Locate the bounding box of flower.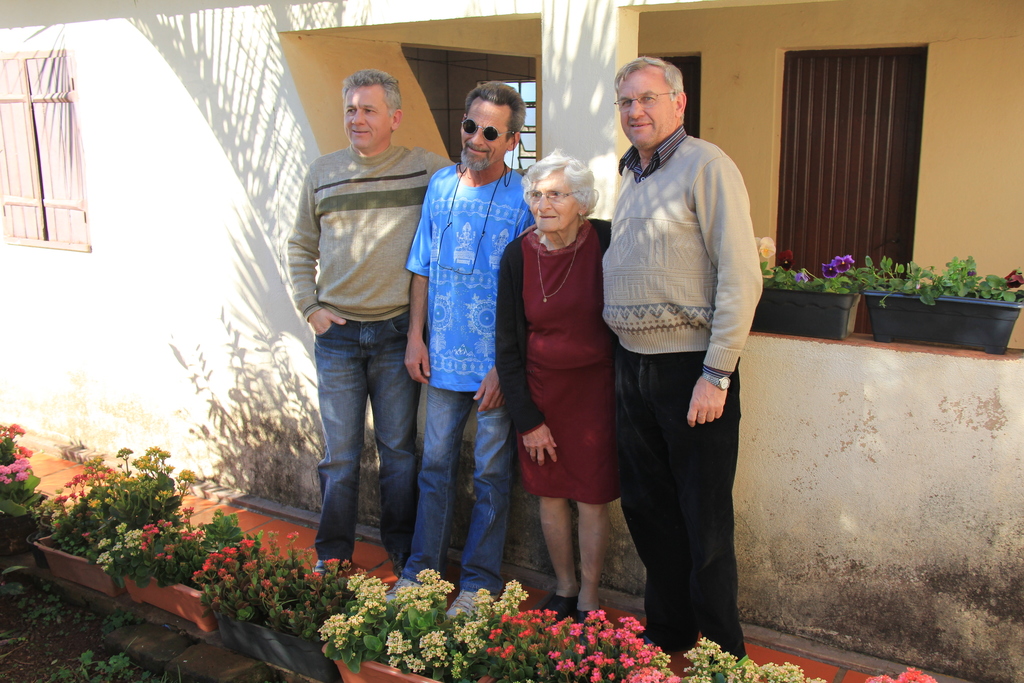
Bounding box: region(833, 256, 854, 270).
